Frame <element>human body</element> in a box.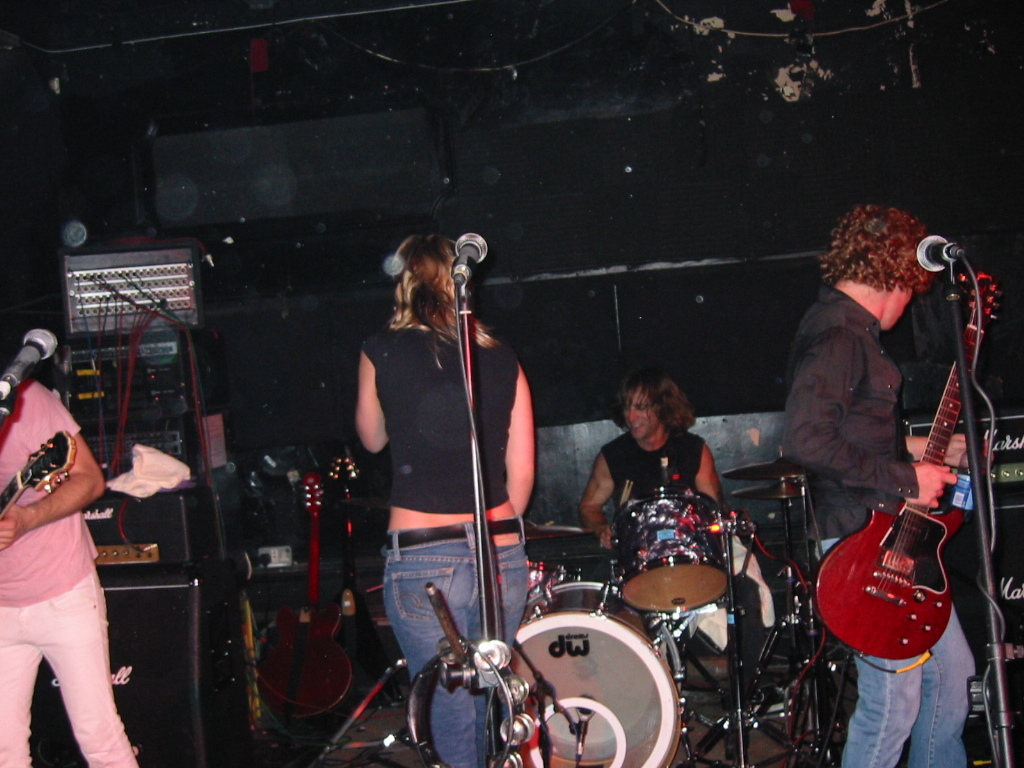
Rect(0, 336, 119, 717).
